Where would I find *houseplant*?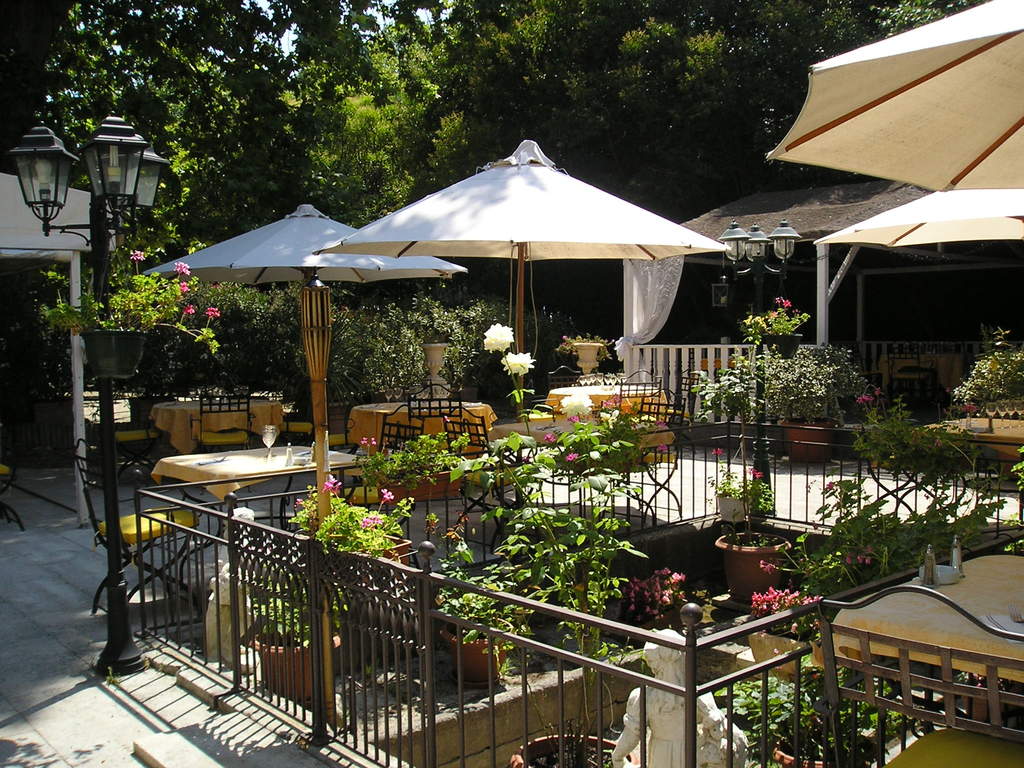
At 695:301:868:595.
